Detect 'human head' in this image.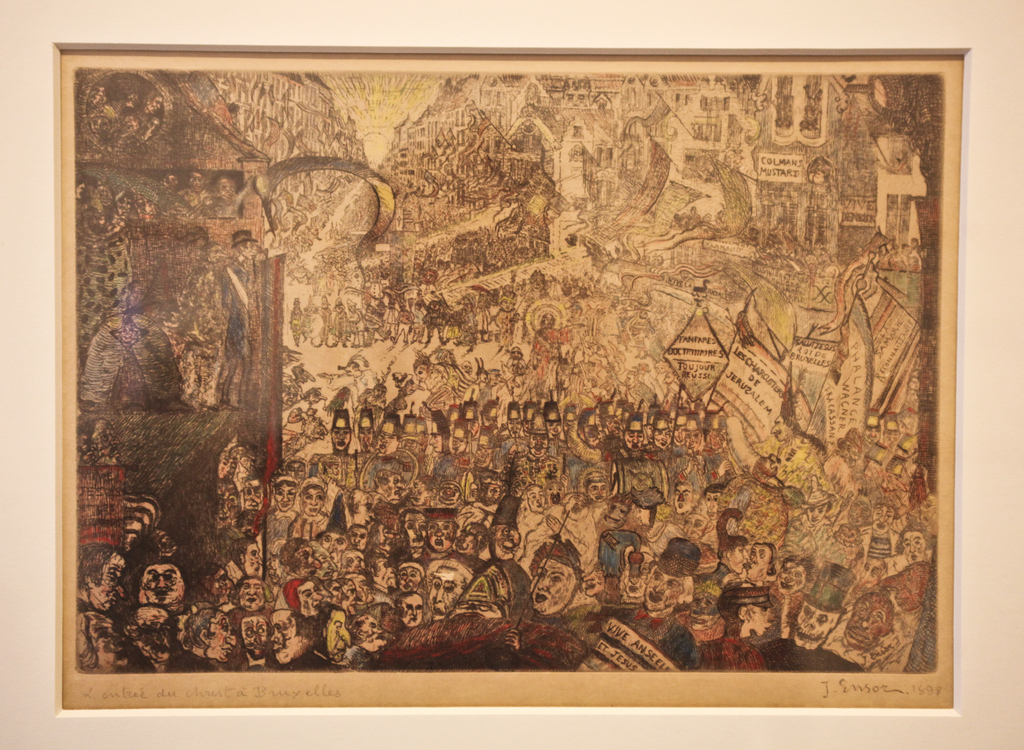
Detection: bbox=(544, 313, 559, 331).
